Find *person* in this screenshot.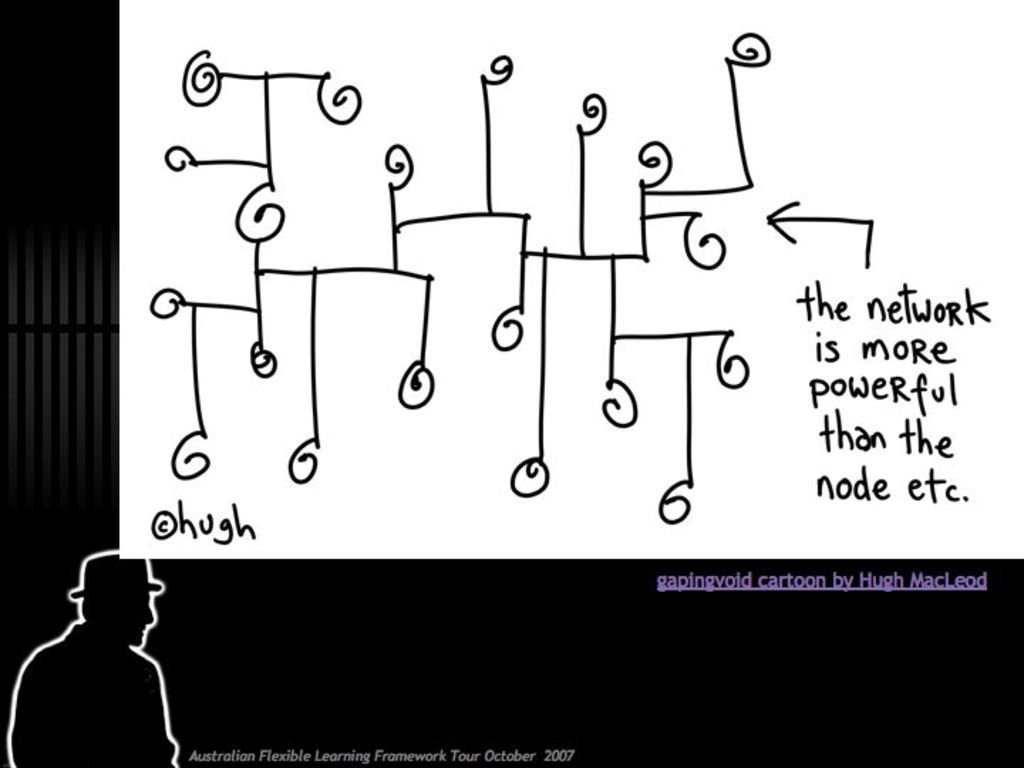
The bounding box for *person* is (left=6, top=555, right=176, bottom=767).
